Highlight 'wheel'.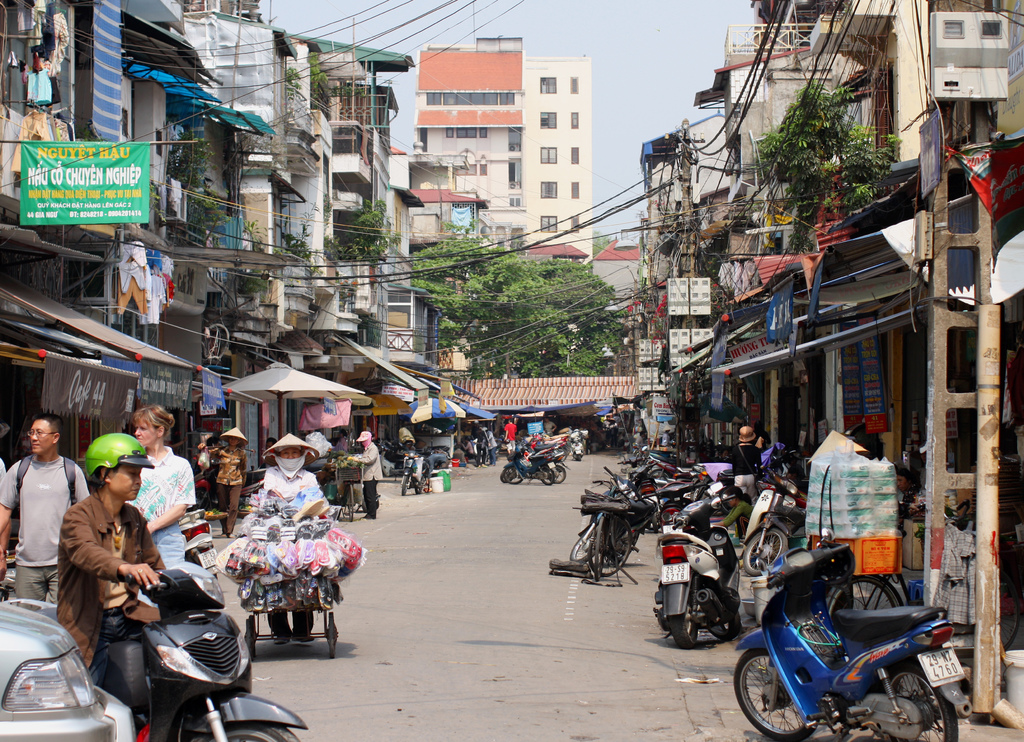
Highlighted region: (734,650,820,741).
